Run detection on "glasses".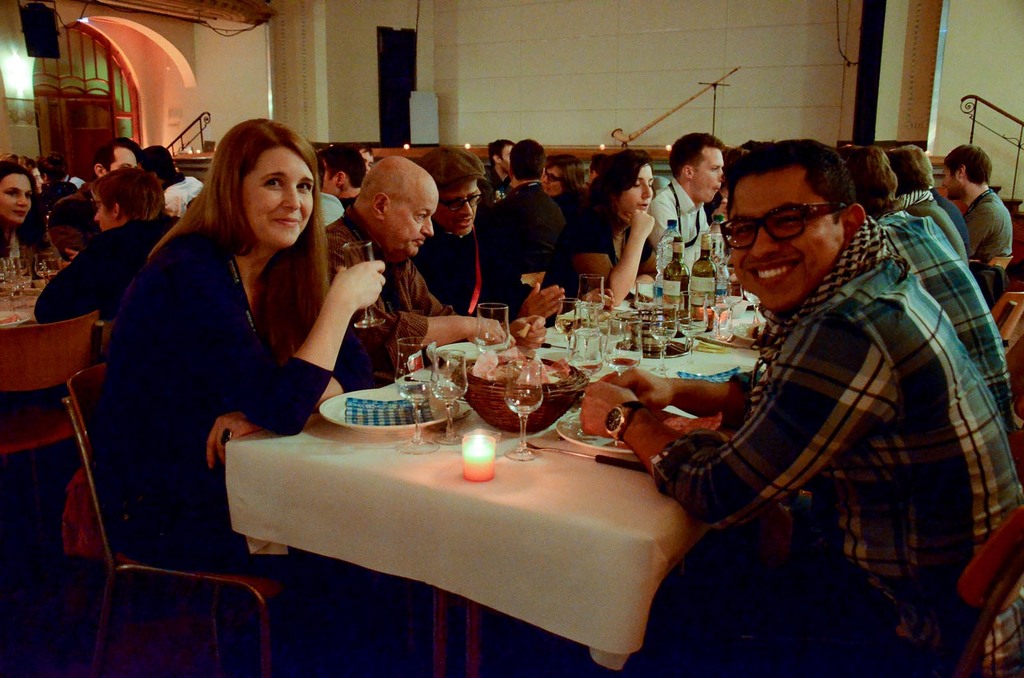
Result: 733,209,861,258.
